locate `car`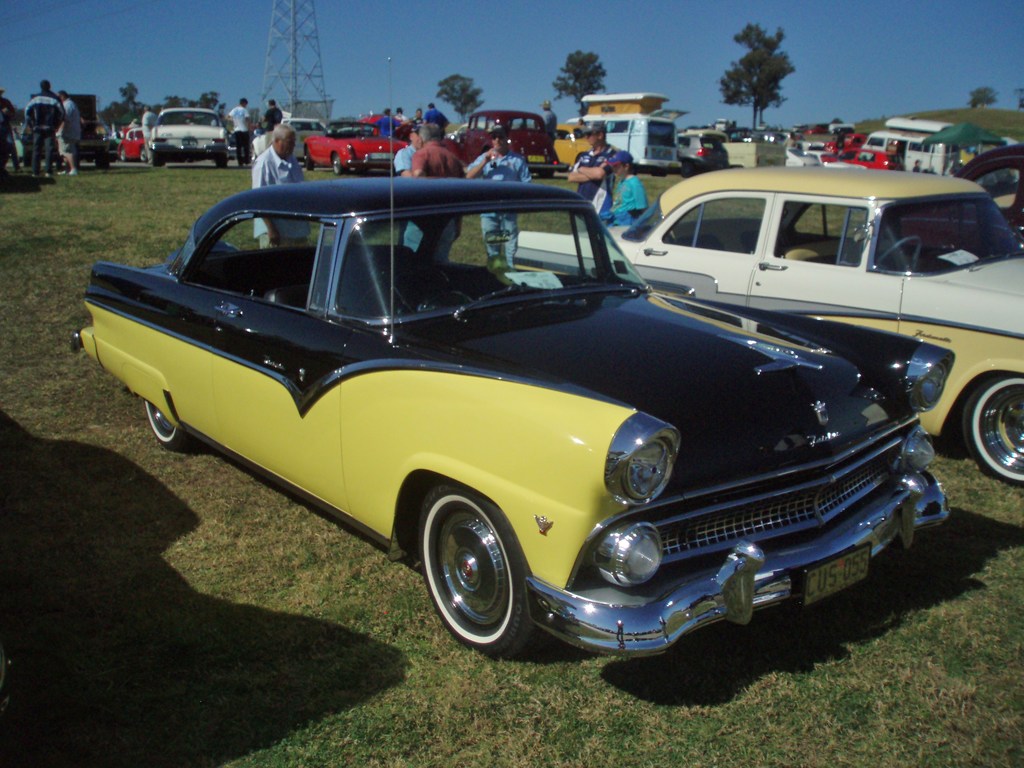
(148, 107, 227, 168)
